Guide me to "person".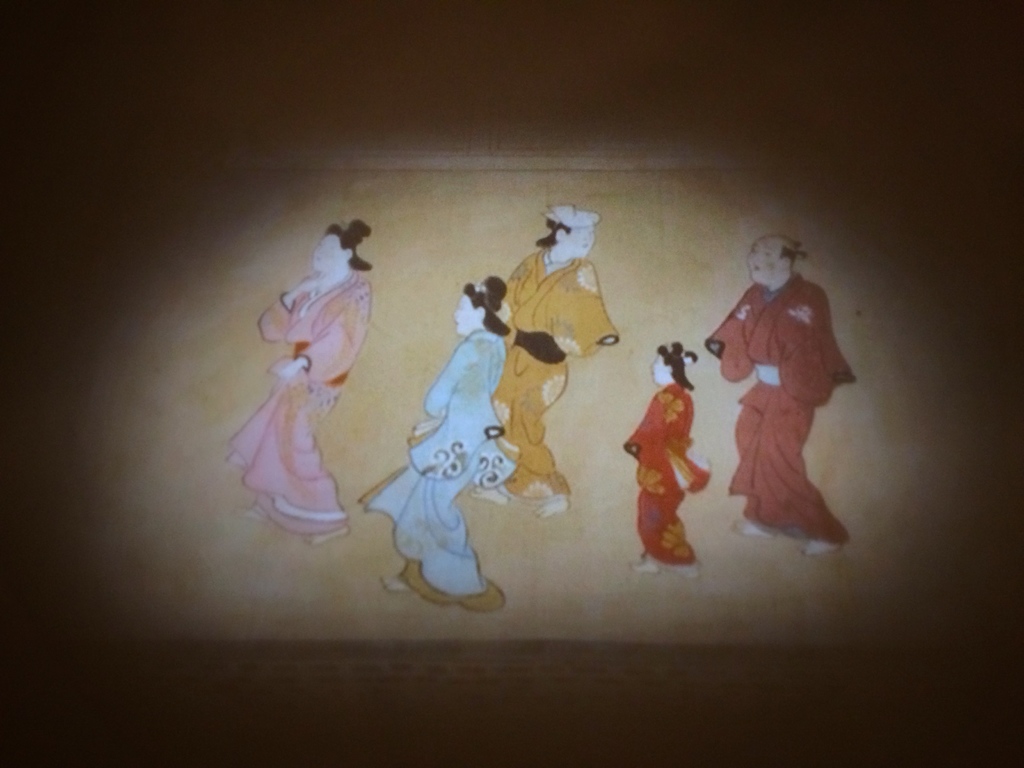
Guidance: x1=221, y1=213, x2=374, y2=550.
